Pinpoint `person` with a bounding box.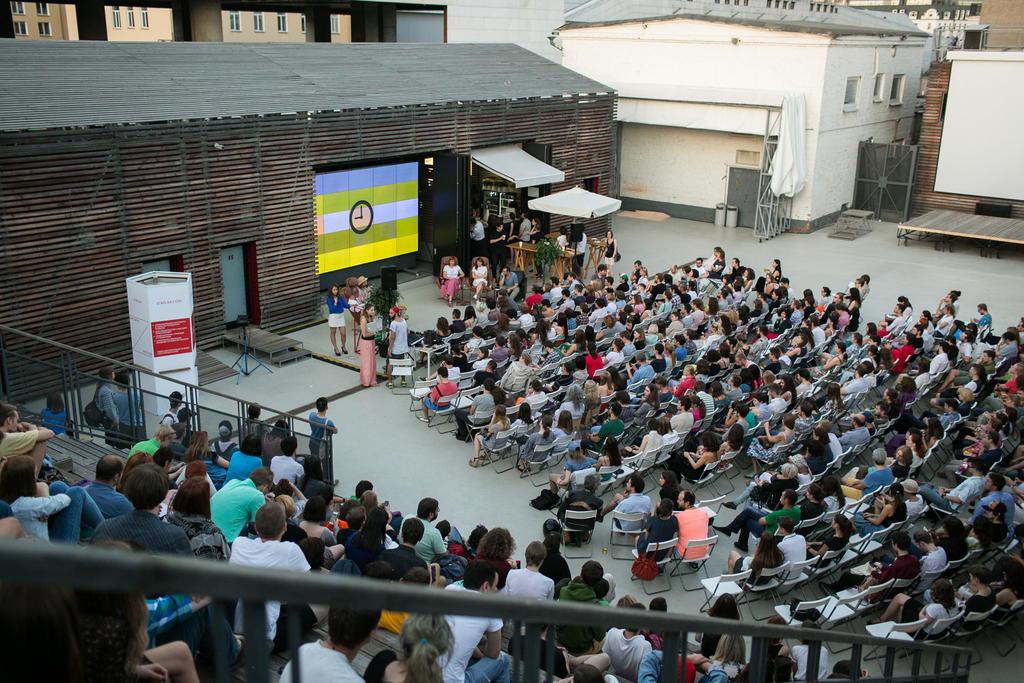
Rect(527, 215, 548, 282).
